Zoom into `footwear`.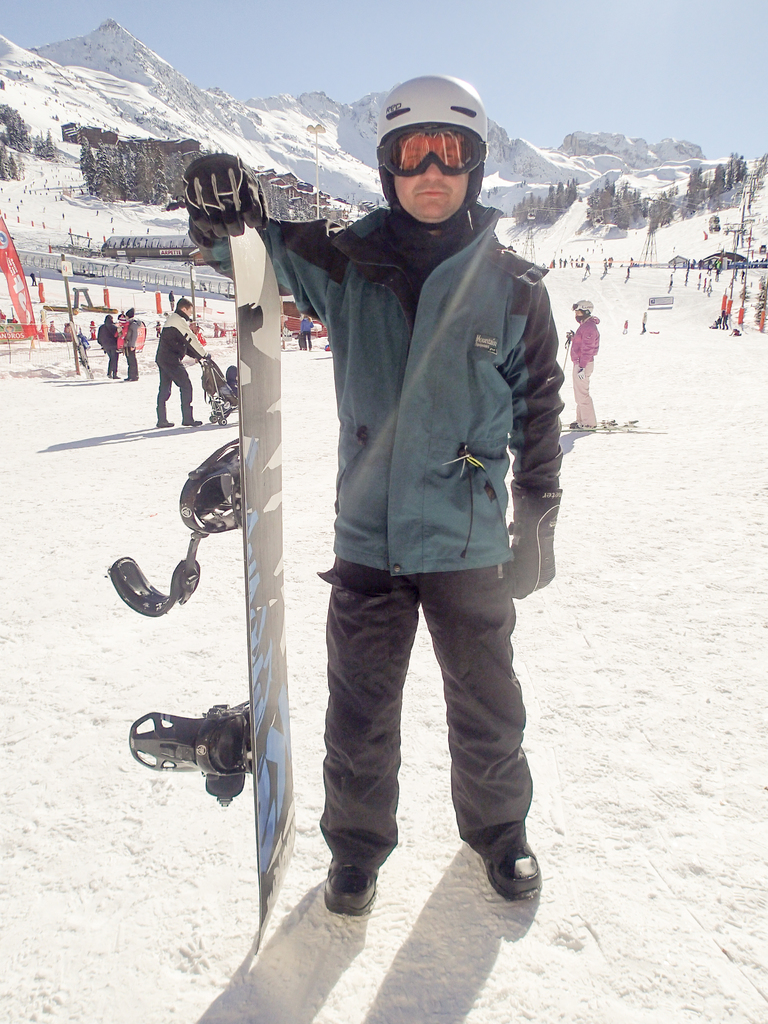
Zoom target: l=156, t=419, r=172, b=428.
